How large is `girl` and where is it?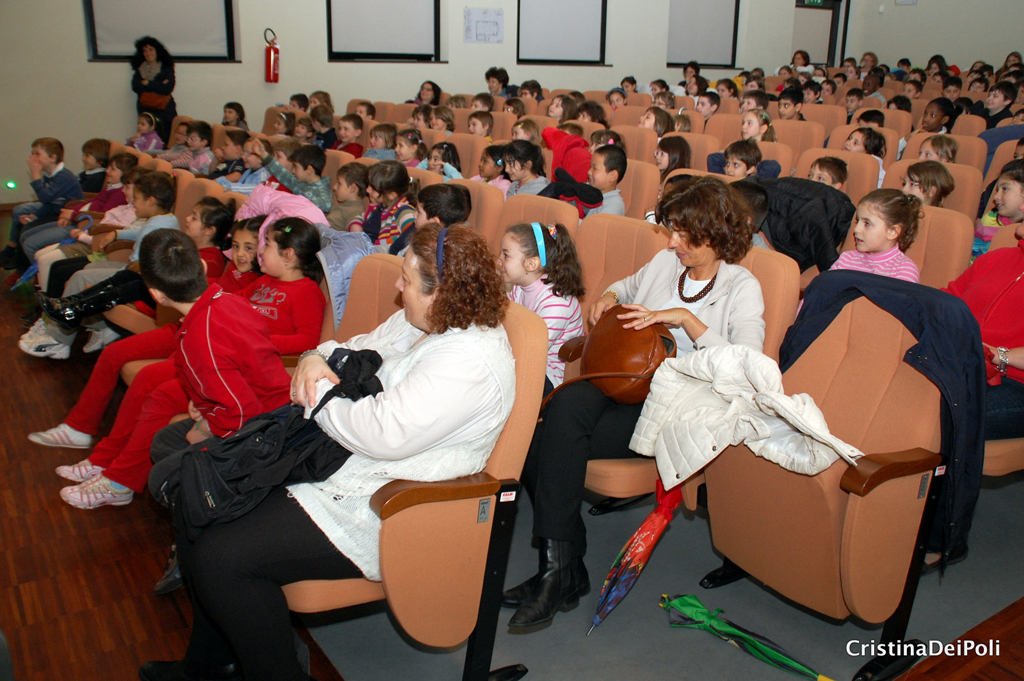
Bounding box: locate(654, 90, 675, 111).
